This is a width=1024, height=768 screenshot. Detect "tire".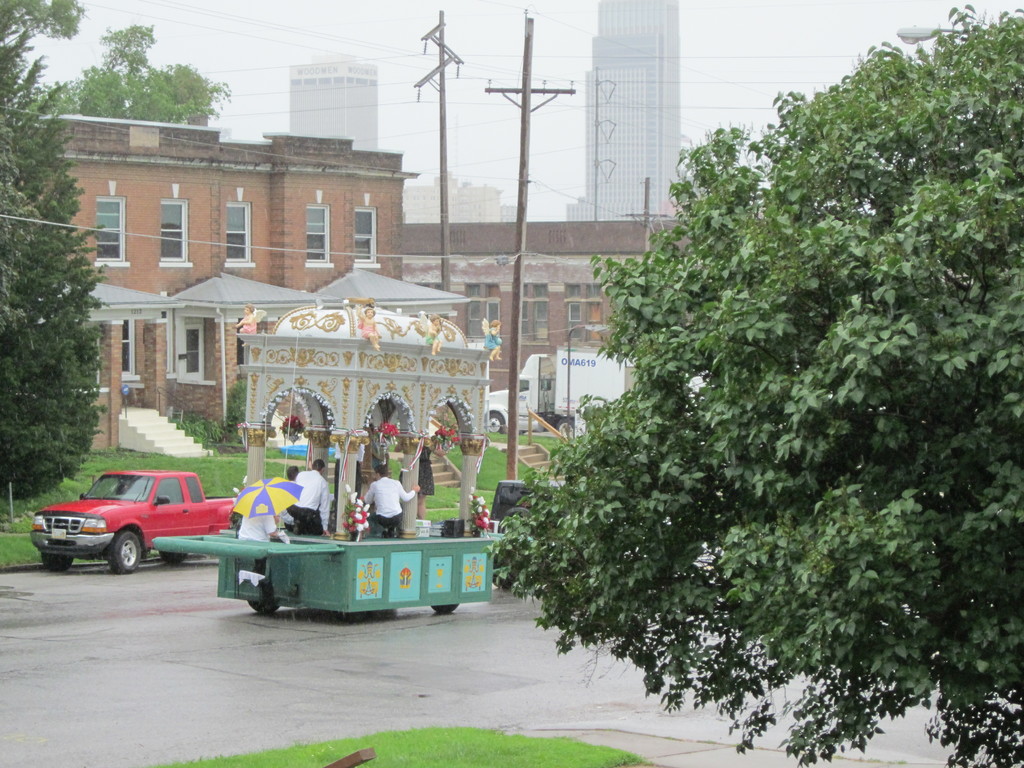
bbox(253, 603, 279, 614).
